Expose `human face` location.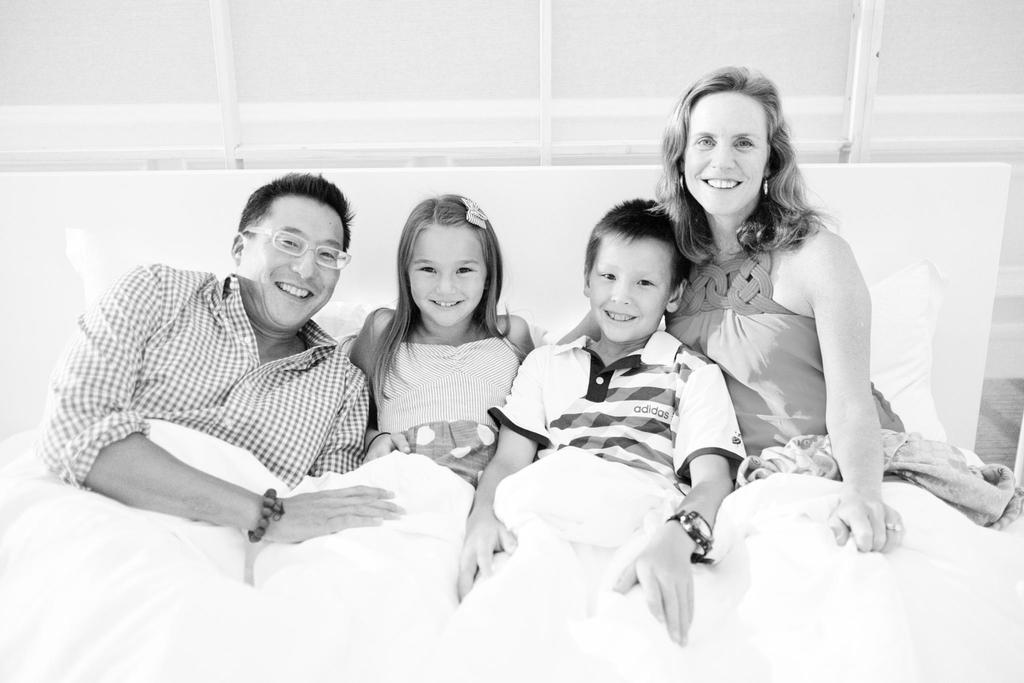
Exposed at left=588, top=234, right=669, bottom=343.
